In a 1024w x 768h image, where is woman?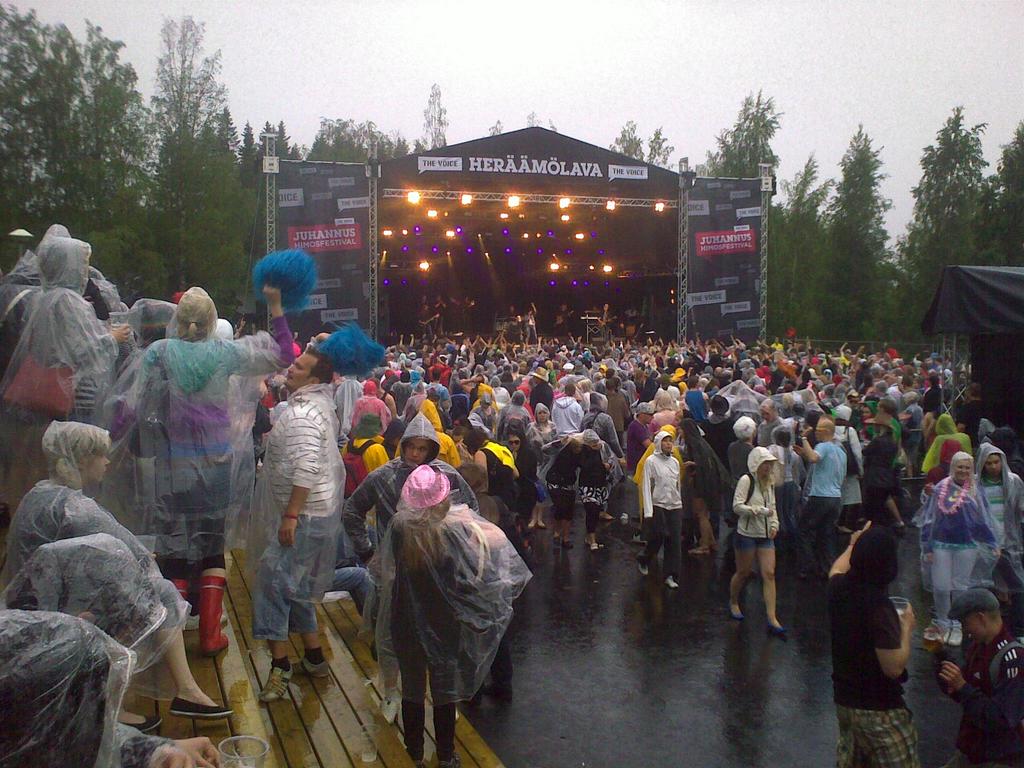
{"left": 118, "top": 281, "right": 300, "bottom": 652}.
